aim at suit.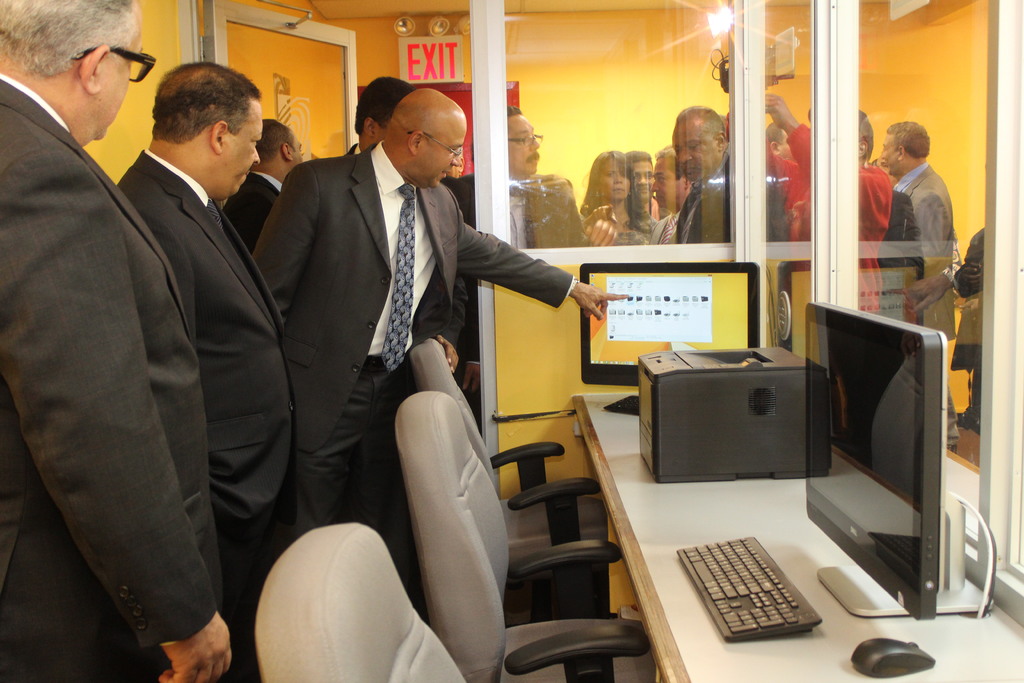
Aimed at <box>115,145,298,622</box>.
